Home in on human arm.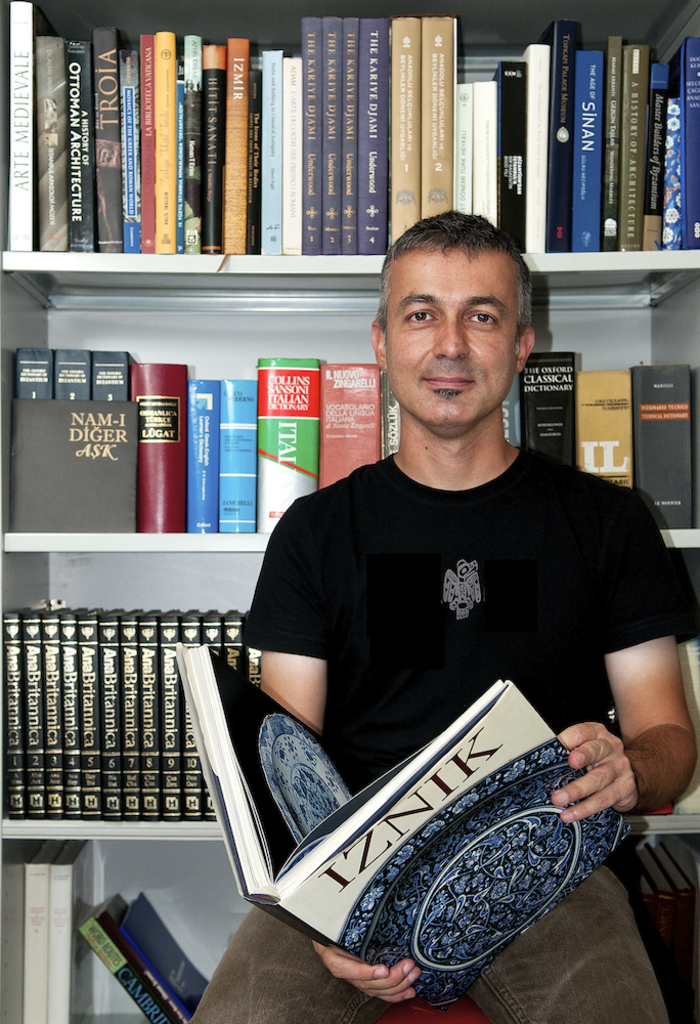
Homed in at 546,474,699,827.
